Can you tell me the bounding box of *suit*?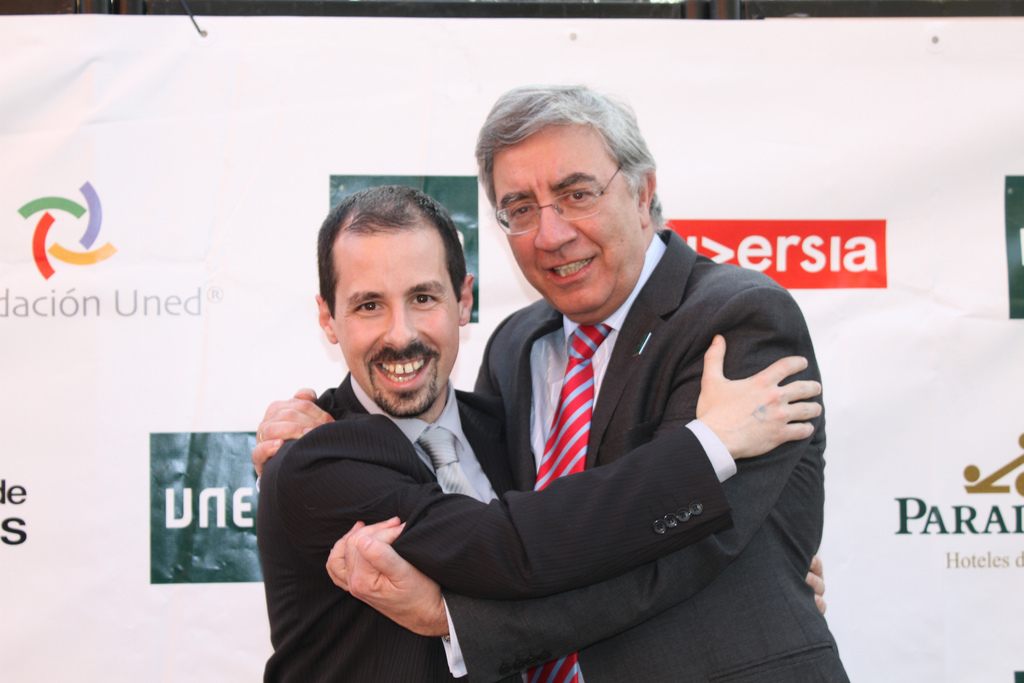
[left=439, top=228, right=849, bottom=682].
